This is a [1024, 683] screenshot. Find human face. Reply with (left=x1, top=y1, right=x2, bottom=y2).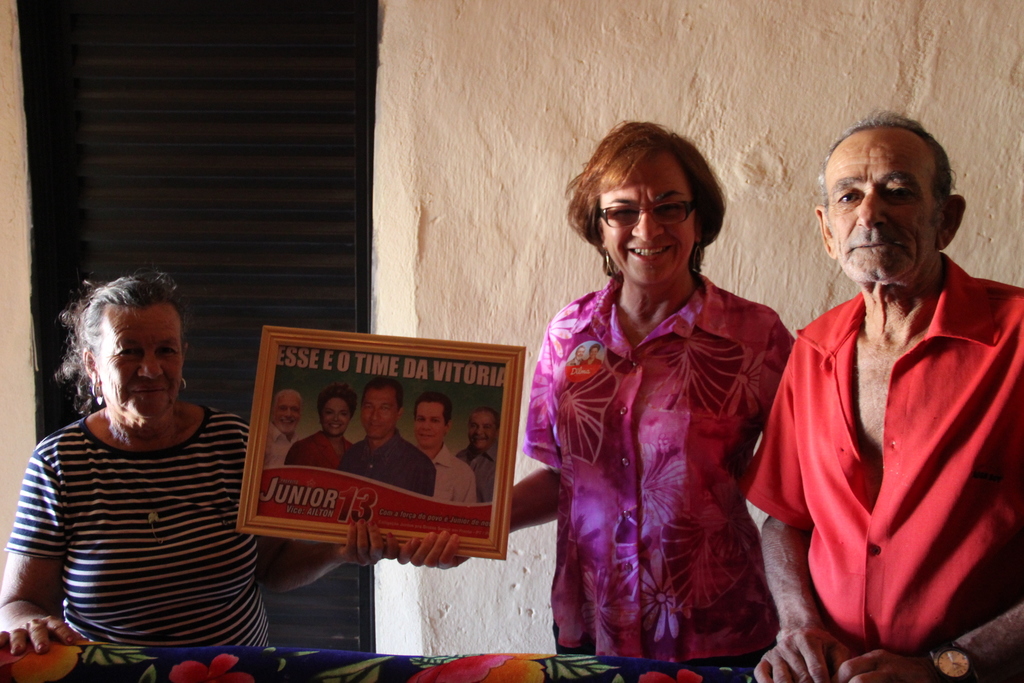
(left=596, top=152, right=696, bottom=287).
